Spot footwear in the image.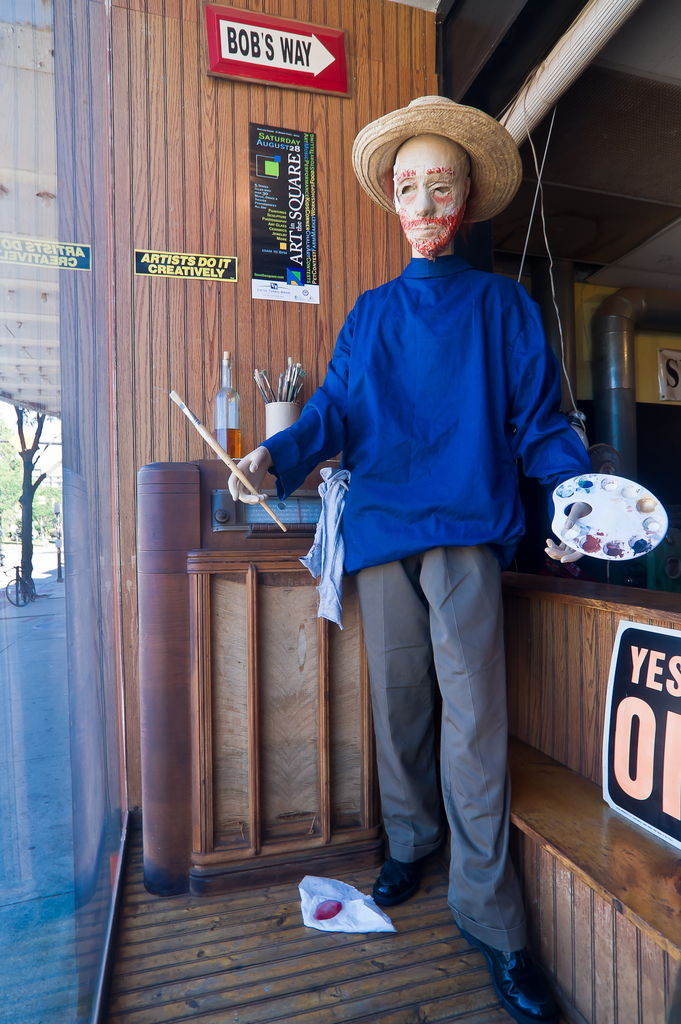
footwear found at <bbox>379, 858, 442, 906</bbox>.
